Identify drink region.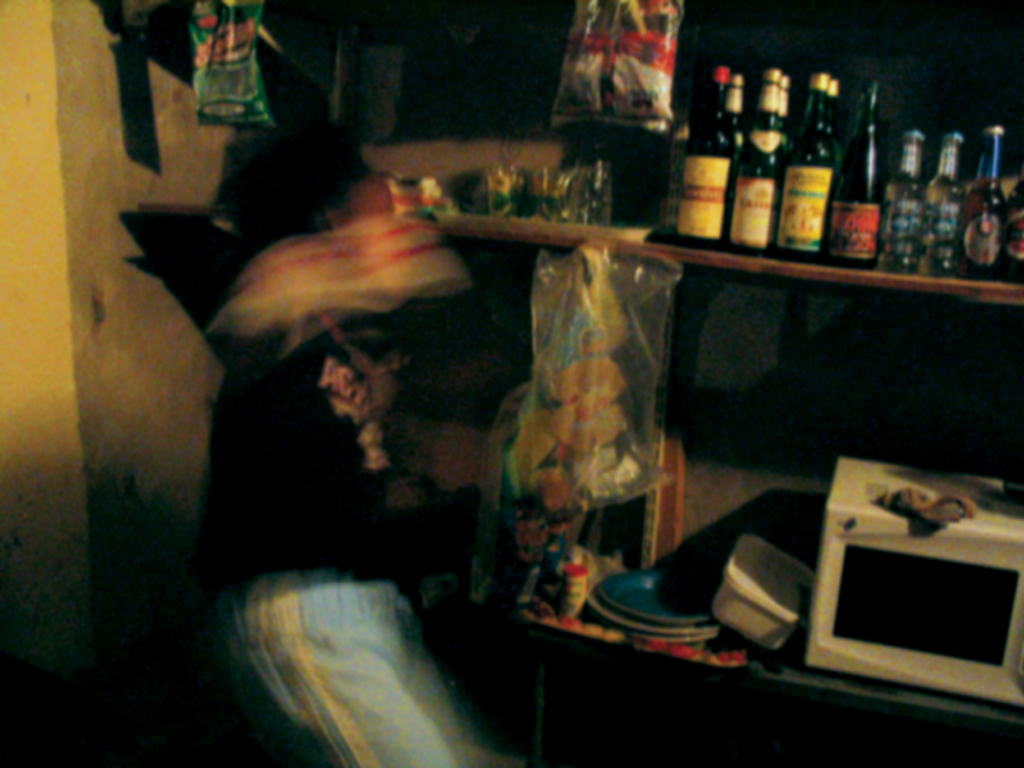
Region: detection(725, 61, 791, 257).
